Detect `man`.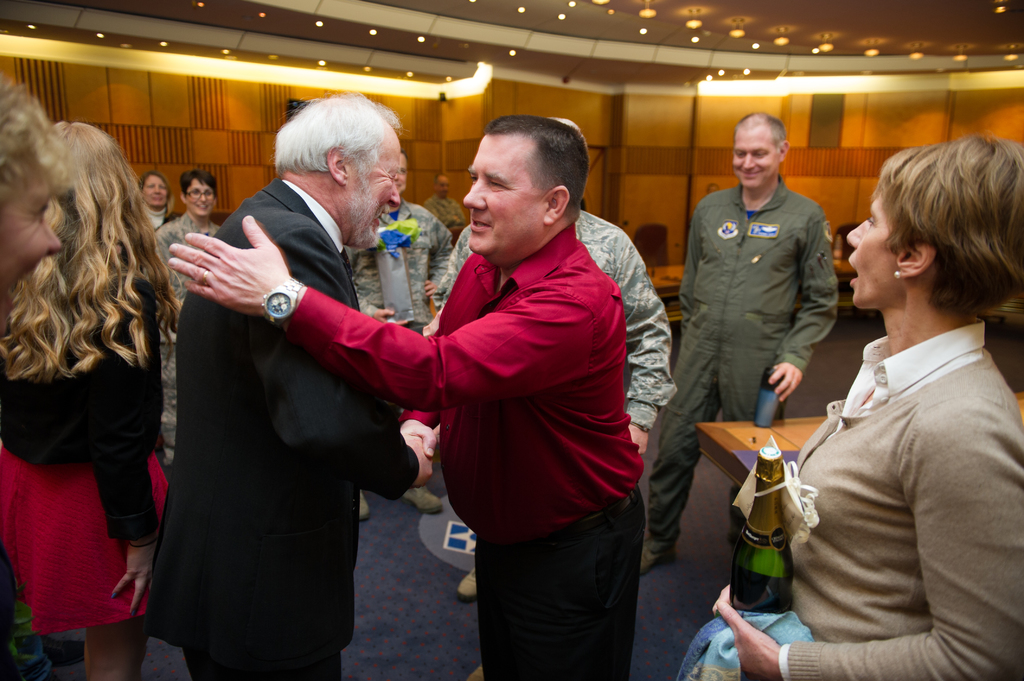
Detected at {"x1": 434, "y1": 124, "x2": 676, "y2": 474}.
